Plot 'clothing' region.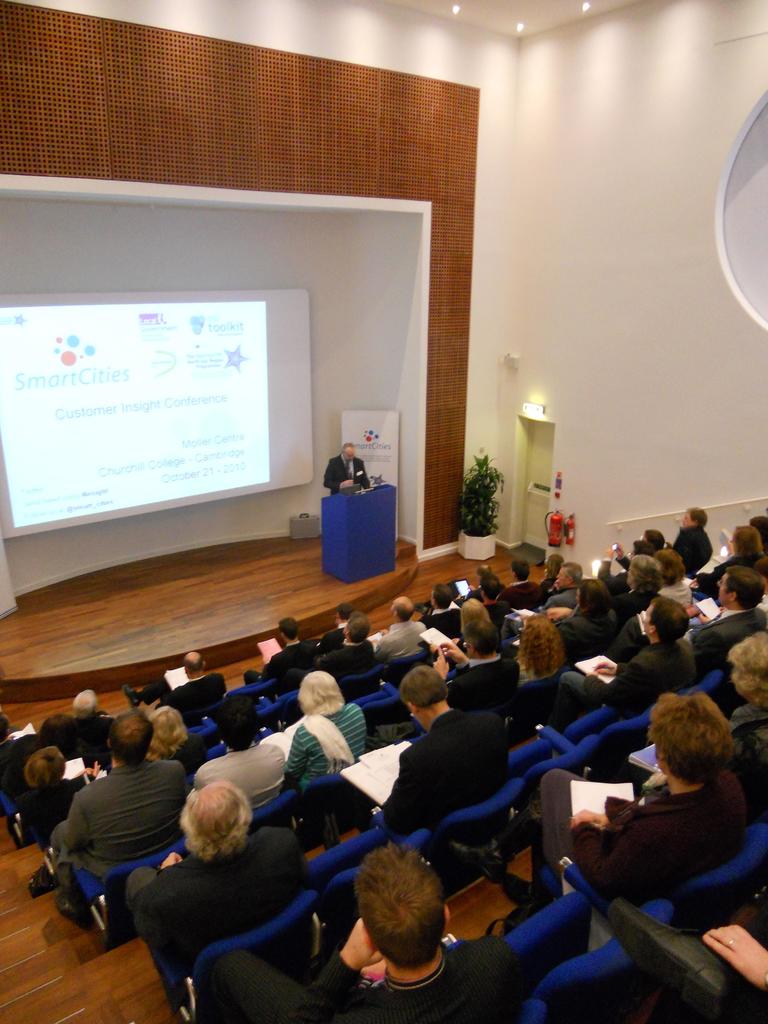
Plotted at rect(494, 797, 739, 900).
